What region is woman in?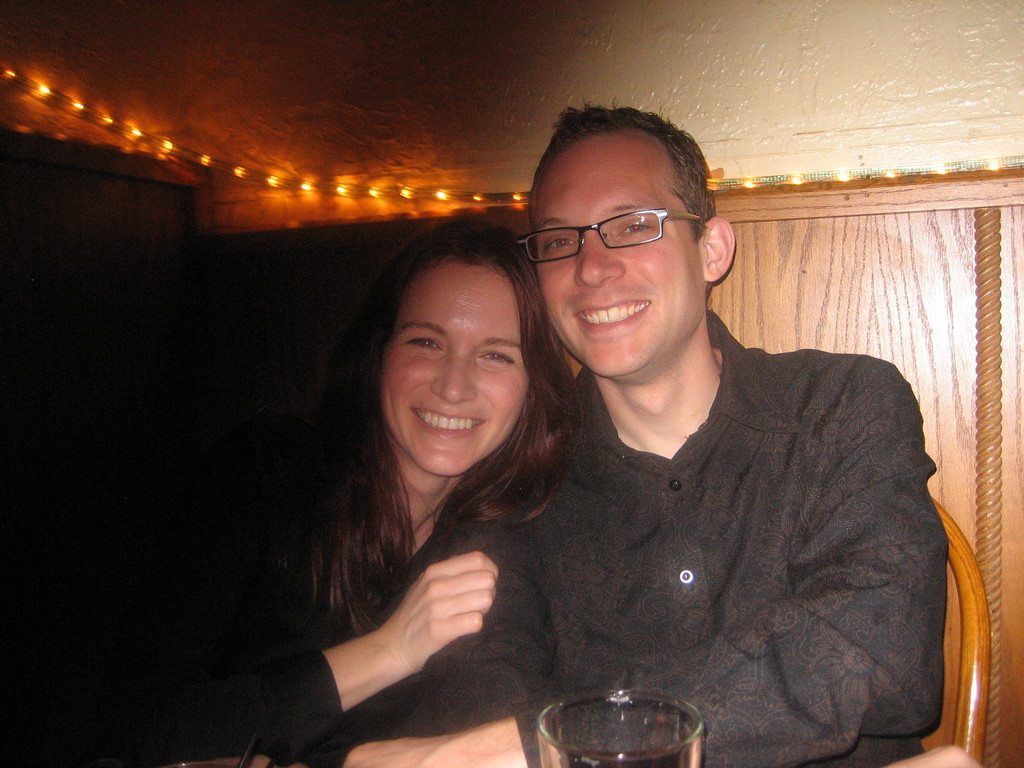
[x1=191, y1=239, x2=570, y2=737].
